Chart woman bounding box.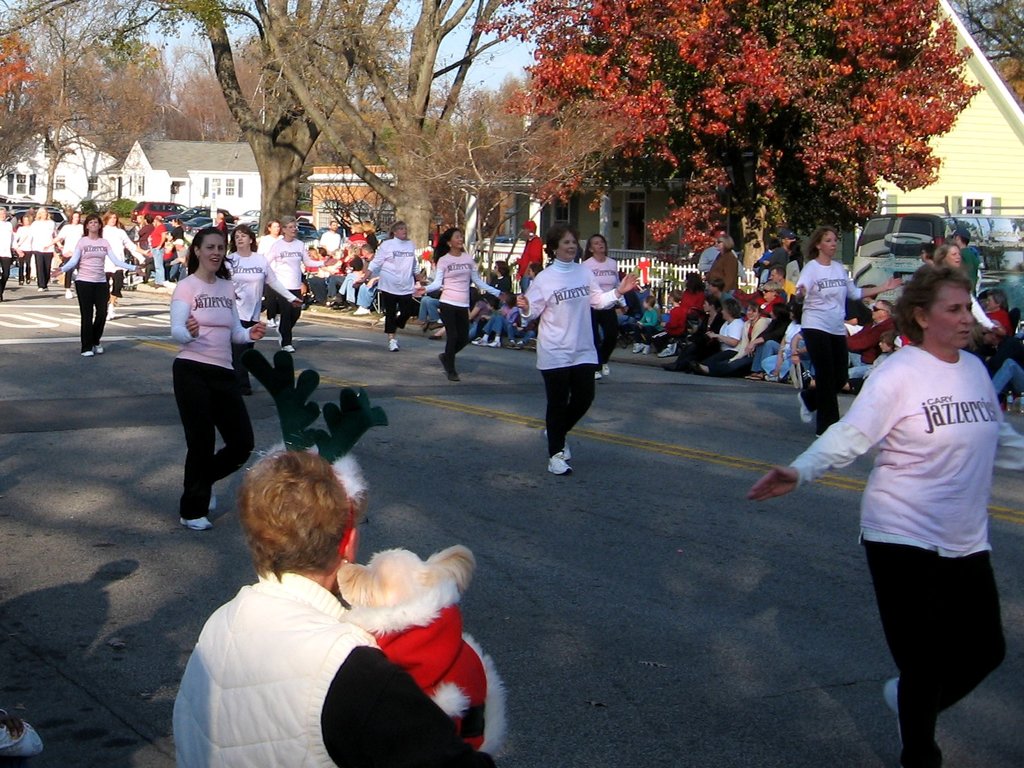
Charted: rect(174, 228, 267, 530).
